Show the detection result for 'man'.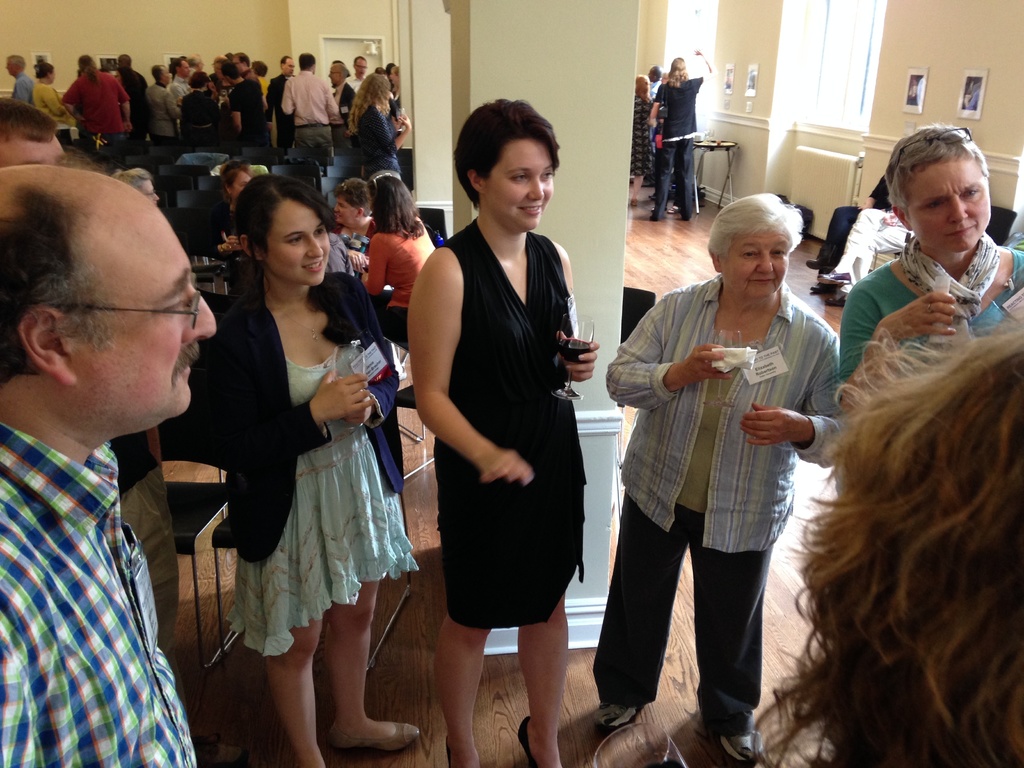
region(267, 56, 298, 153).
